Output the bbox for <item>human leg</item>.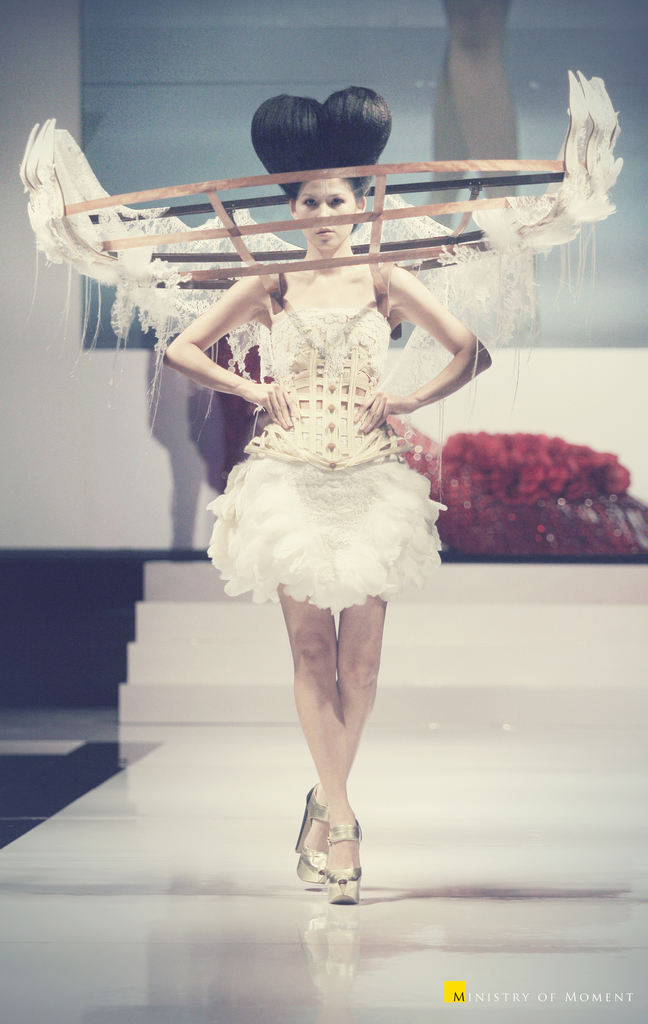
[left=295, top=598, right=385, bottom=888].
